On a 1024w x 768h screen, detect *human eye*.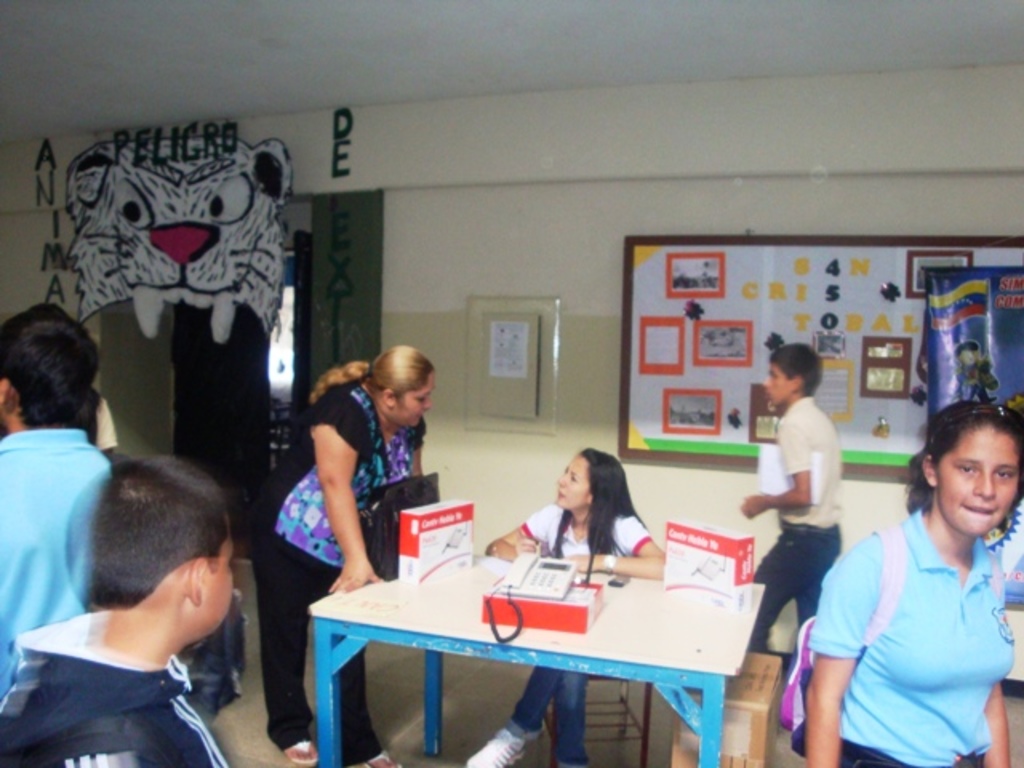
[992,467,1019,483].
